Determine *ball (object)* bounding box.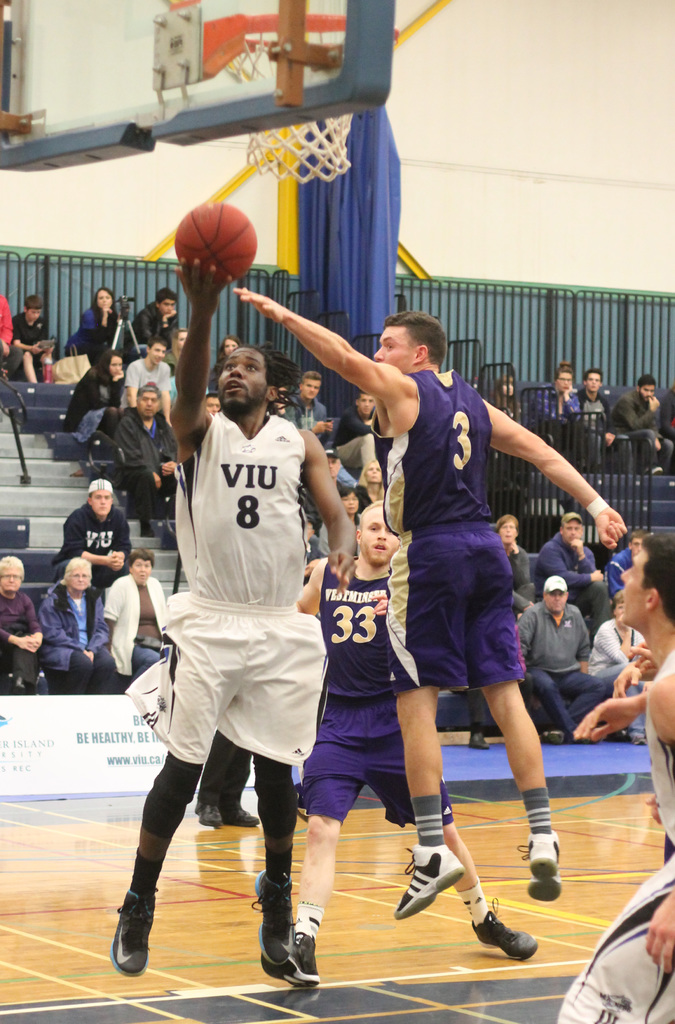
Determined: [171, 199, 257, 283].
